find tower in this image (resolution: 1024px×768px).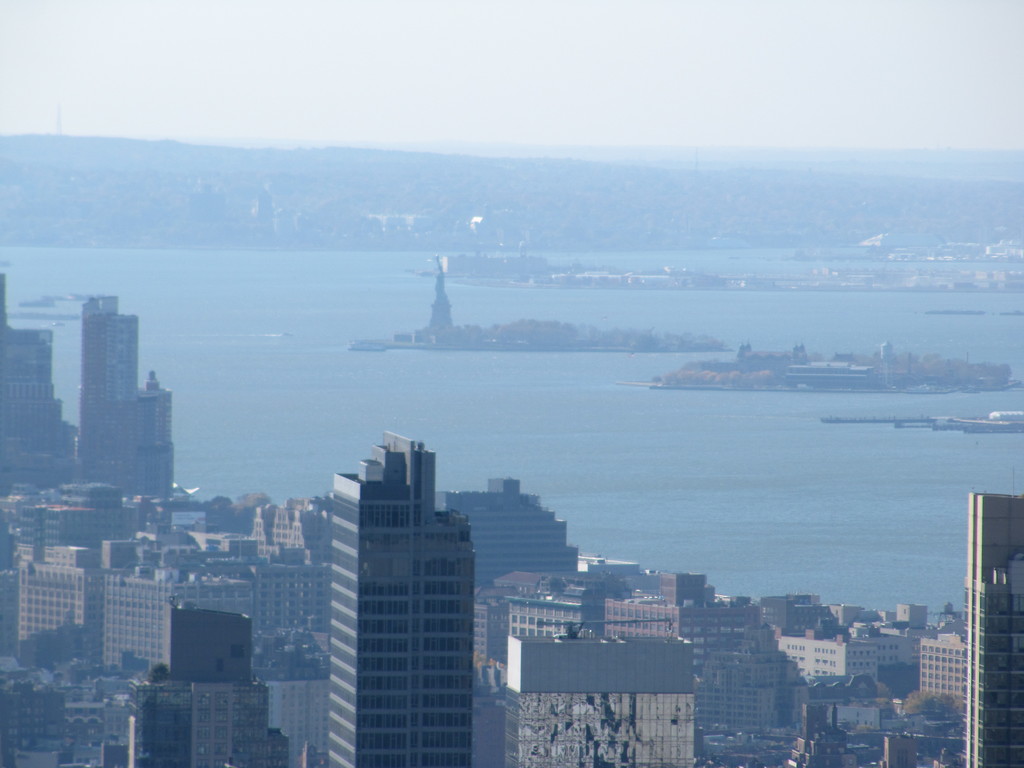
region(113, 544, 251, 689).
